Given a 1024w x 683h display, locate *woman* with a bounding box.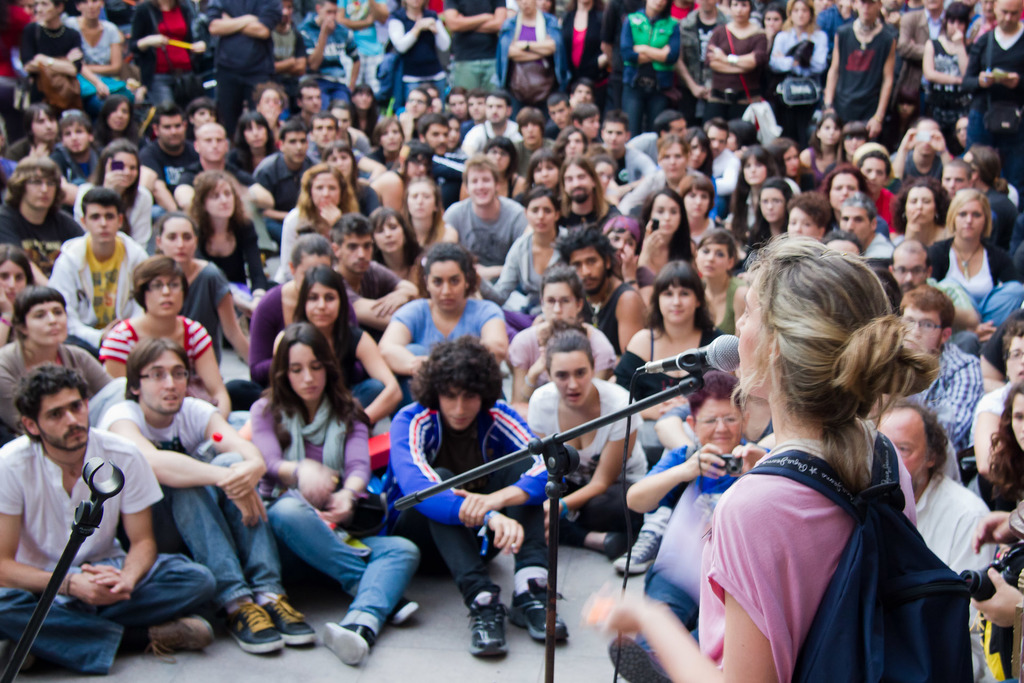
Located: [284,161,357,264].
